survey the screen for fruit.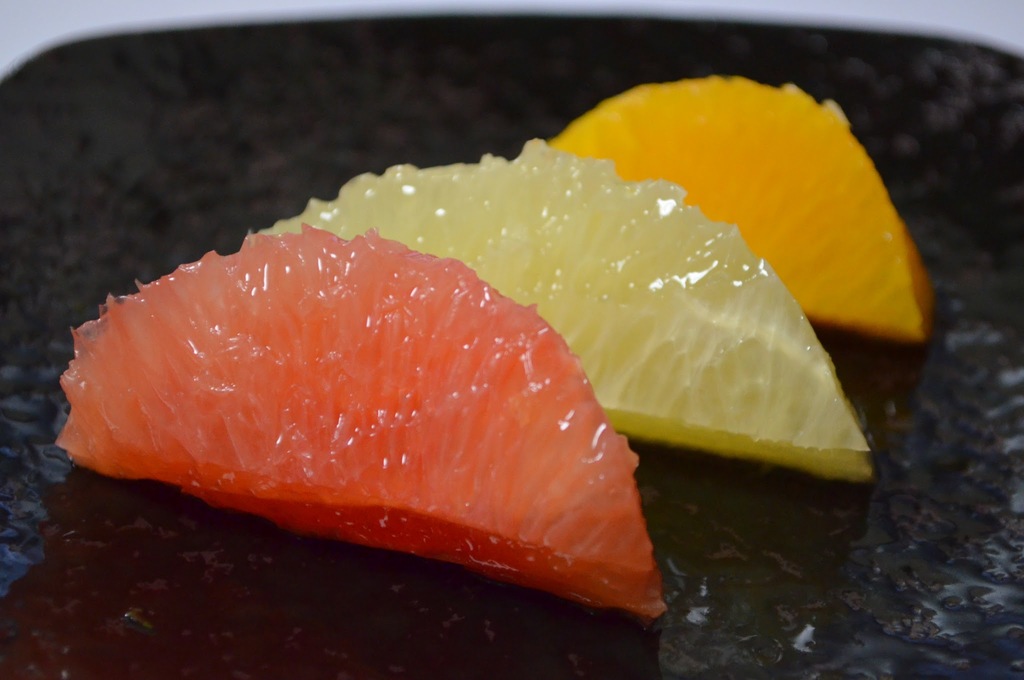
Survey found: Rect(248, 147, 874, 474).
